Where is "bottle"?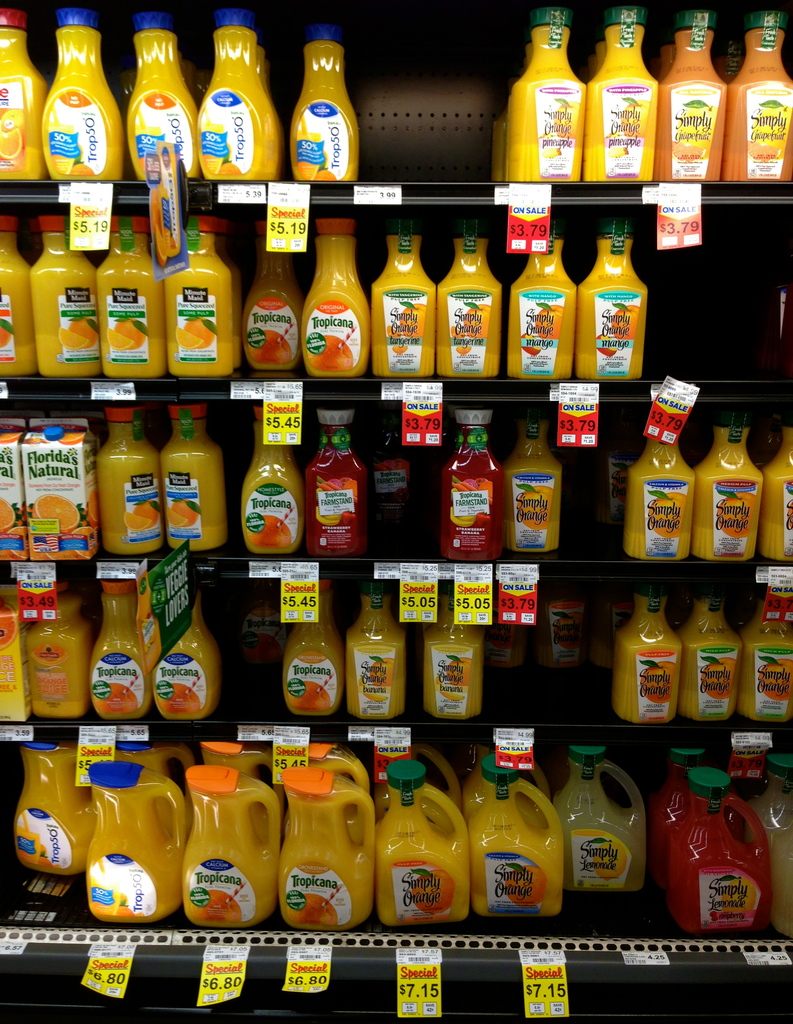
343 573 409 721.
